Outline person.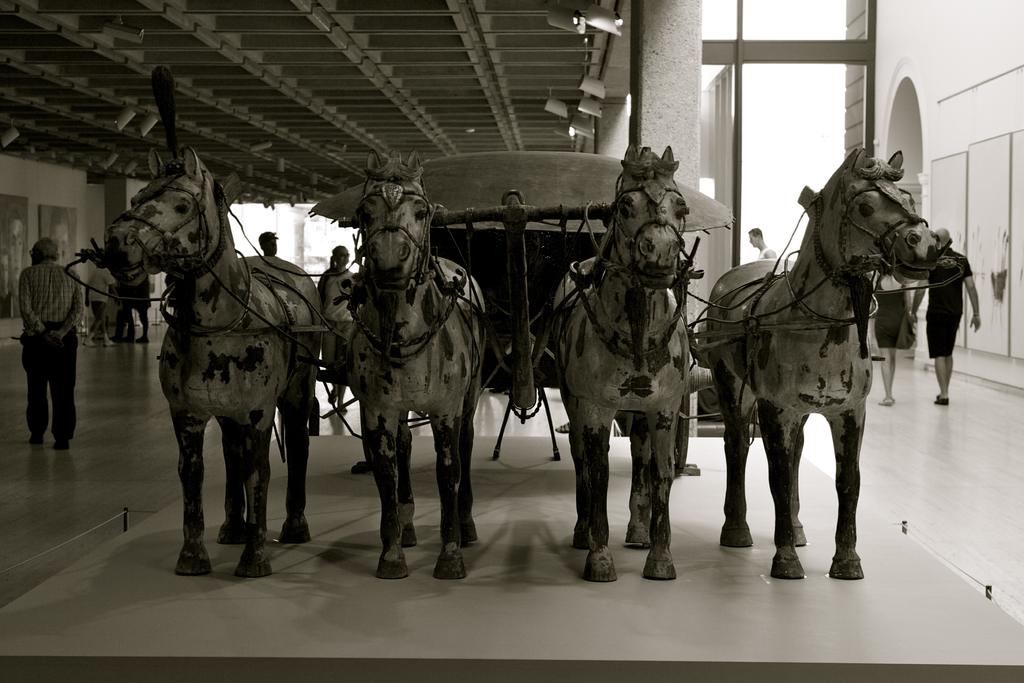
Outline: <bbox>910, 229, 984, 404</bbox>.
